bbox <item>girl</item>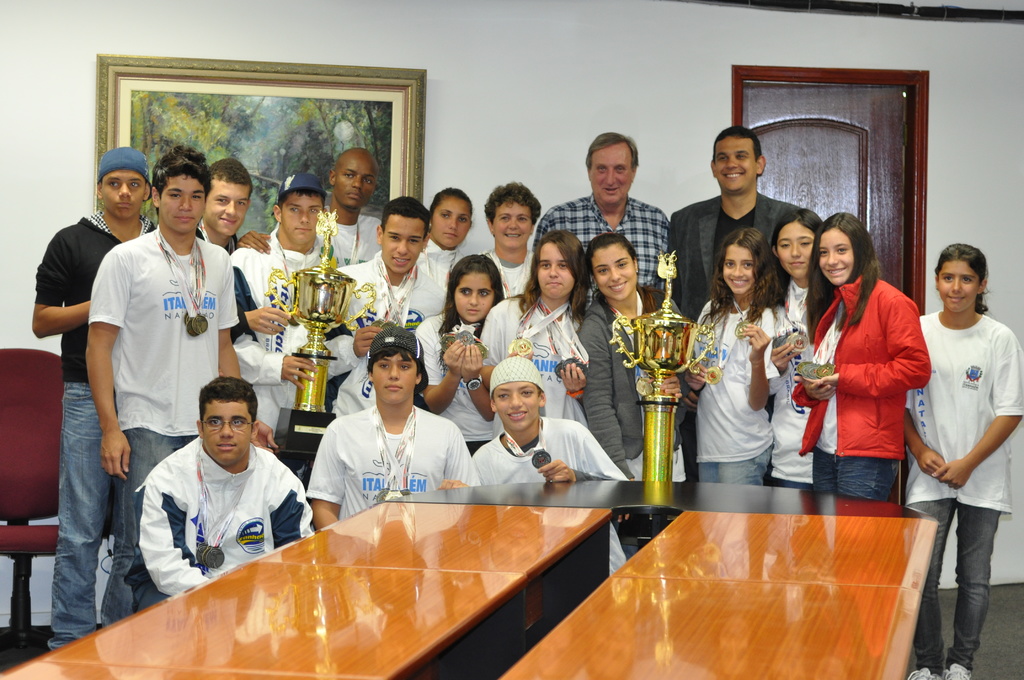
bbox(770, 207, 826, 476)
